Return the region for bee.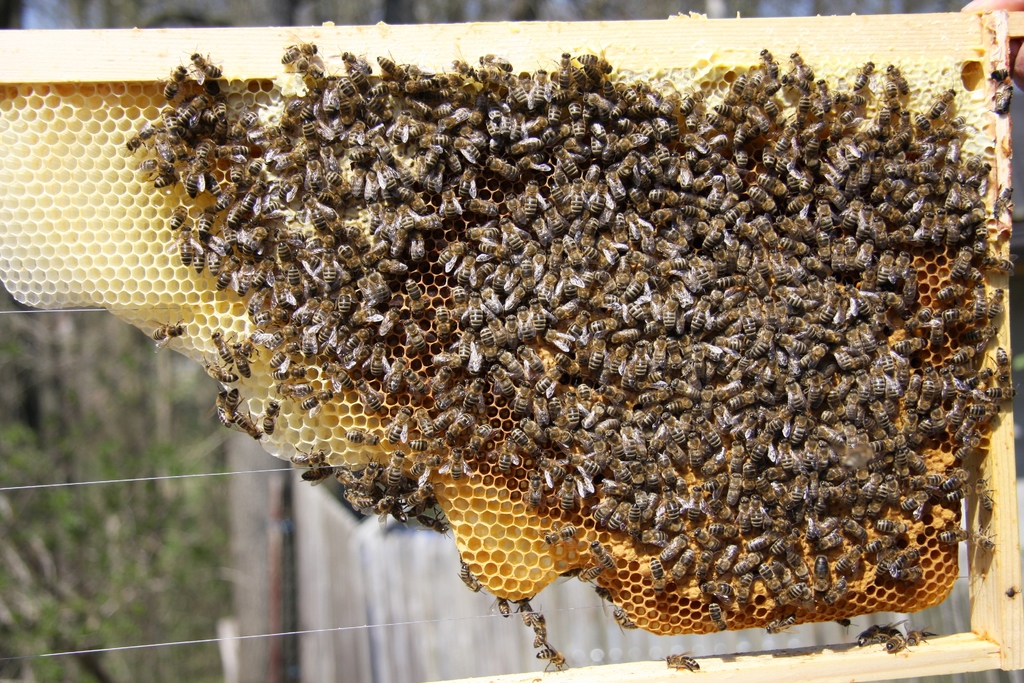
left=947, top=219, right=961, bottom=250.
